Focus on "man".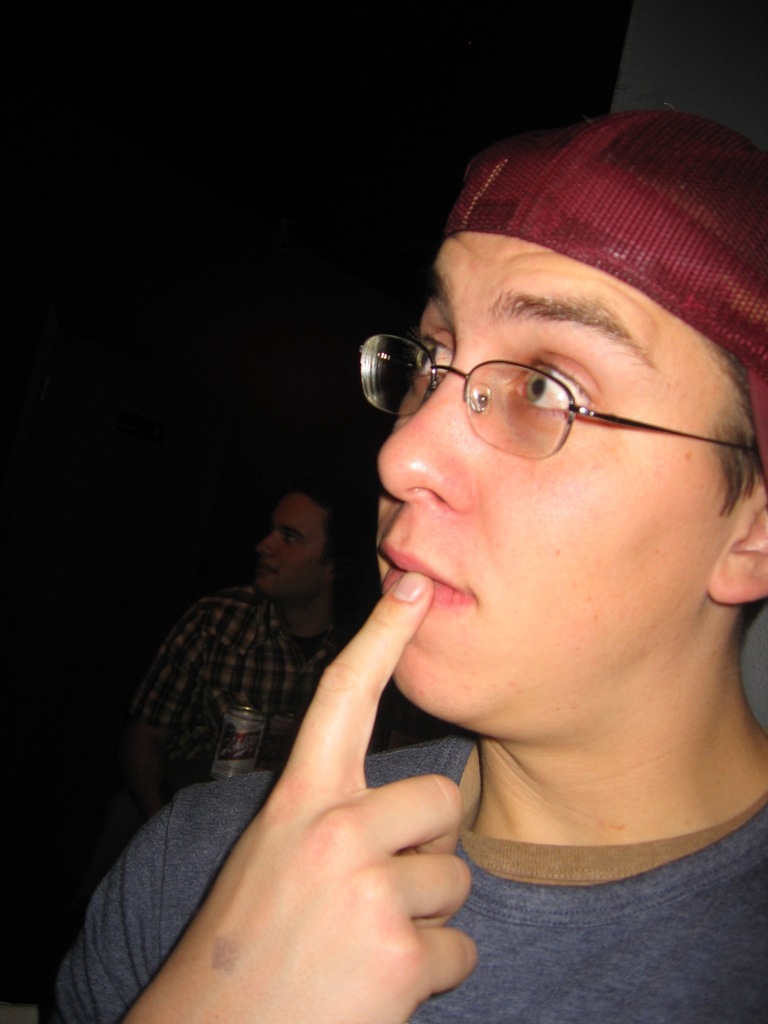
Focused at locate(148, 74, 767, 950).
